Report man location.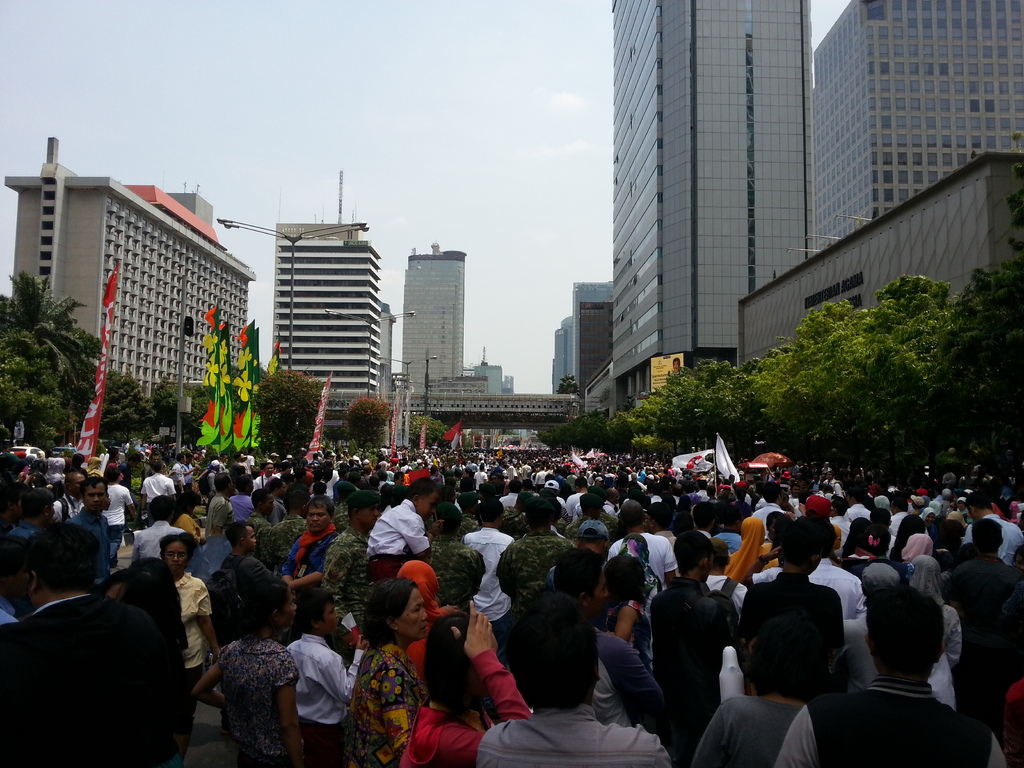
Report: crop(476, 597, 675, 767).
